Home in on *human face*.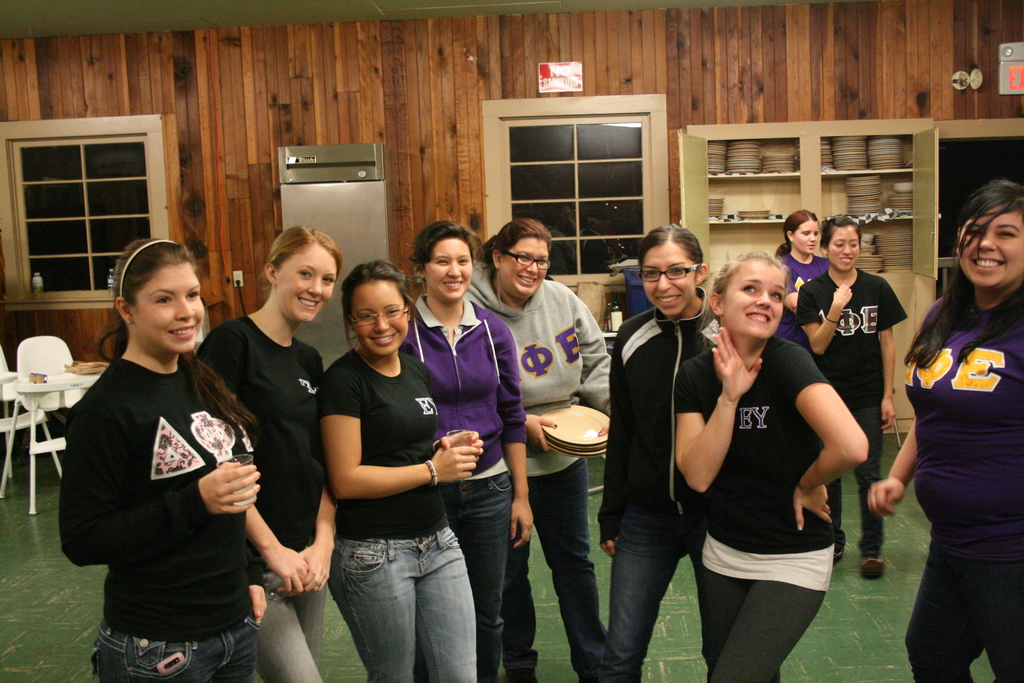
Homed in at x1=719, y1=263, x2=784, y2=340.
